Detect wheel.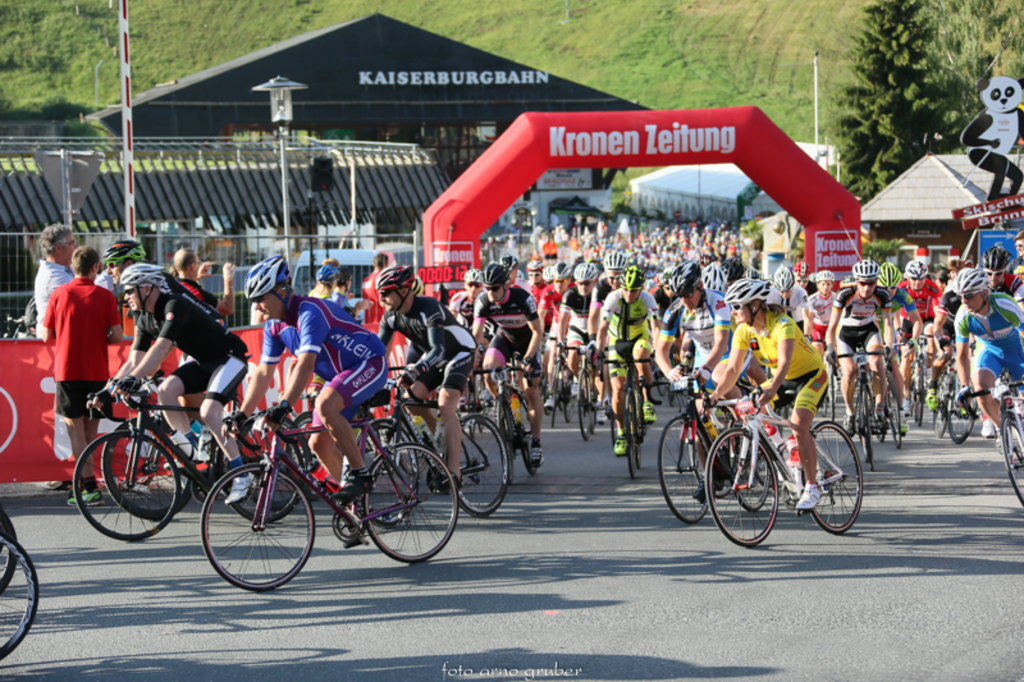
Detected at (627, 392, 637, 477).
